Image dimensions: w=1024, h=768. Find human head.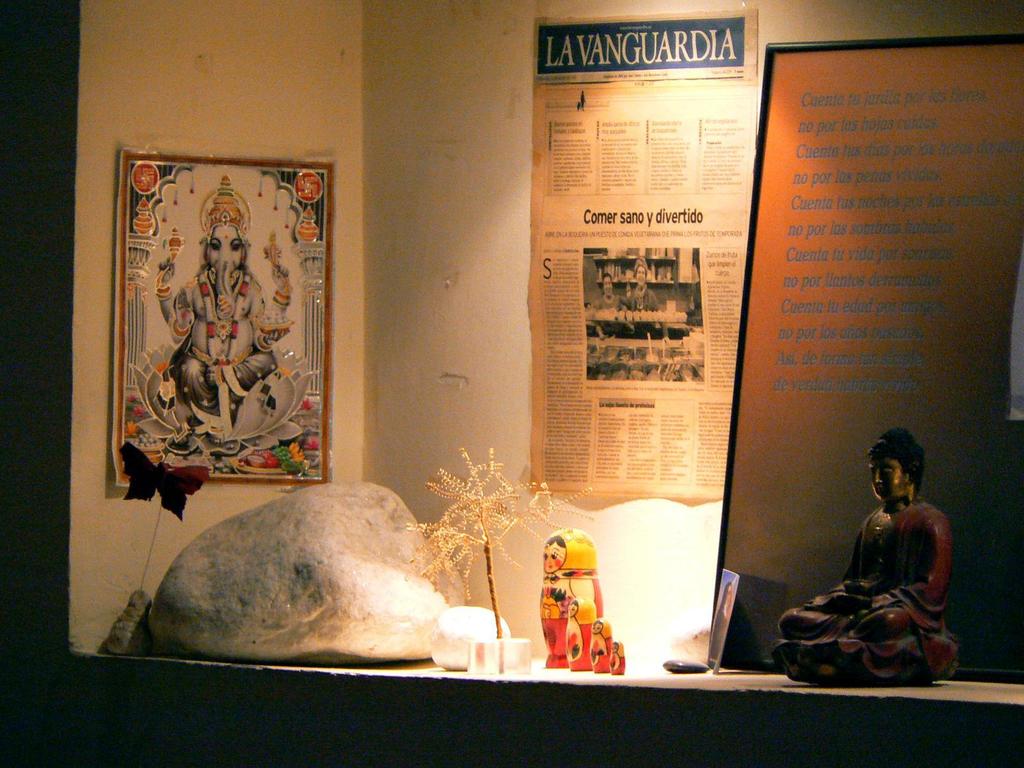
634/264/648/286.
